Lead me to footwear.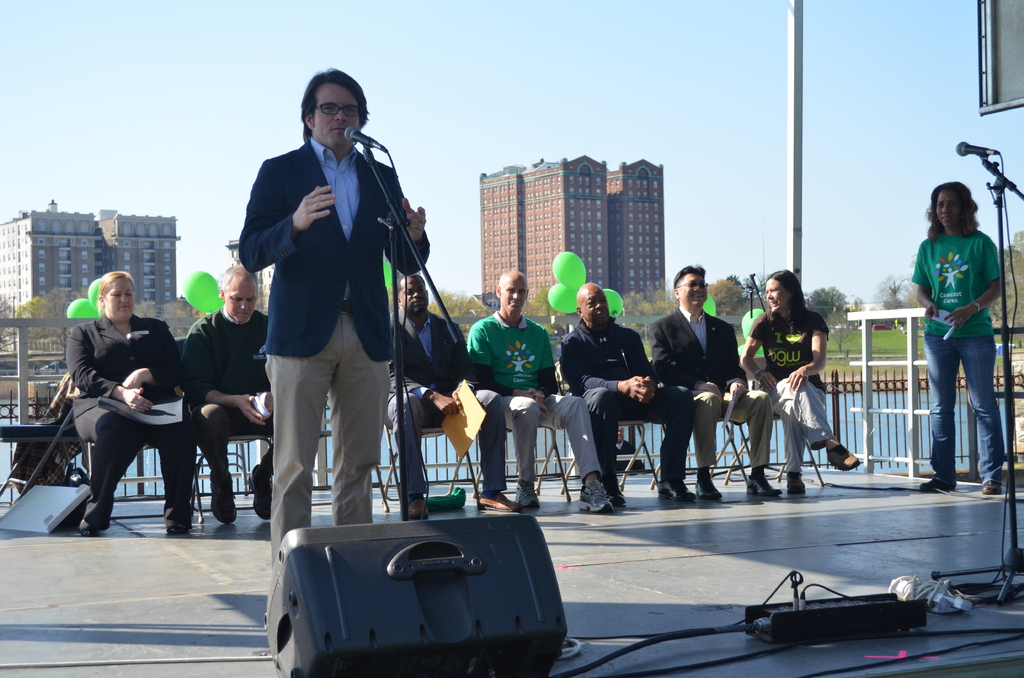
Lead to left=409, top=497, right=430, bottom=524.
